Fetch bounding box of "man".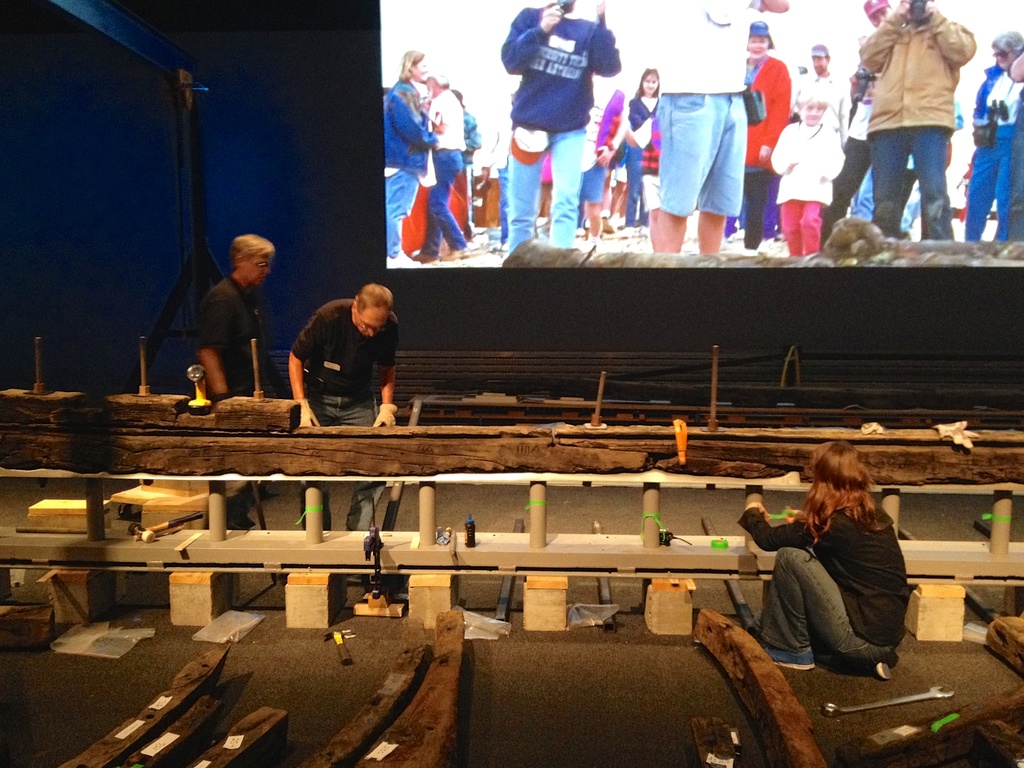
Bbox: locate(411, 67, 473, 262).
